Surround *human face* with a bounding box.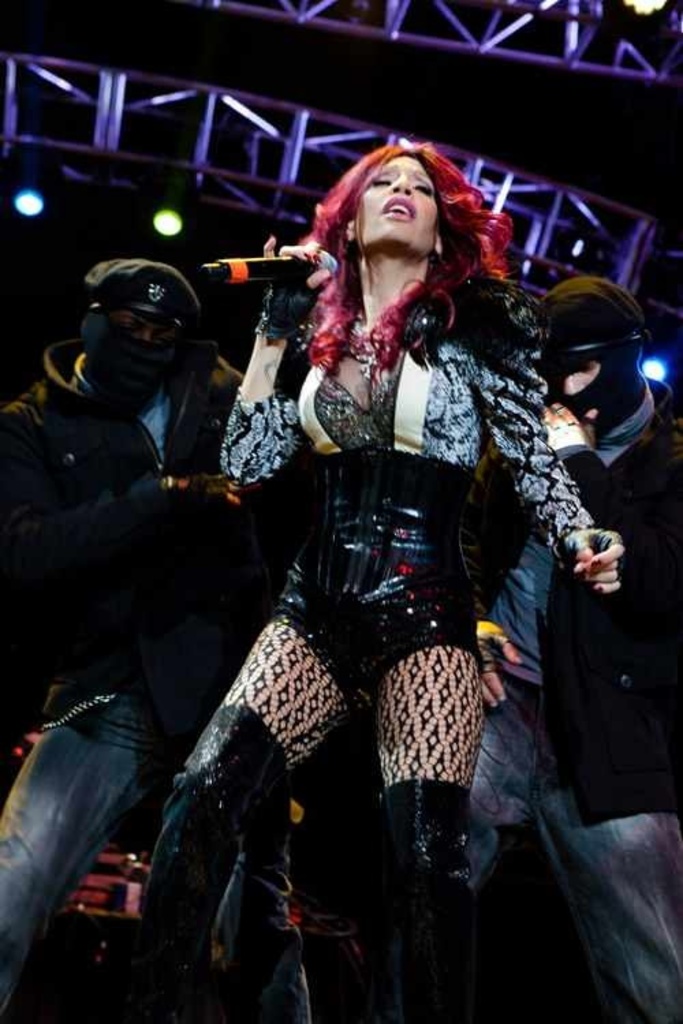
[358, 153, 436, 251].
